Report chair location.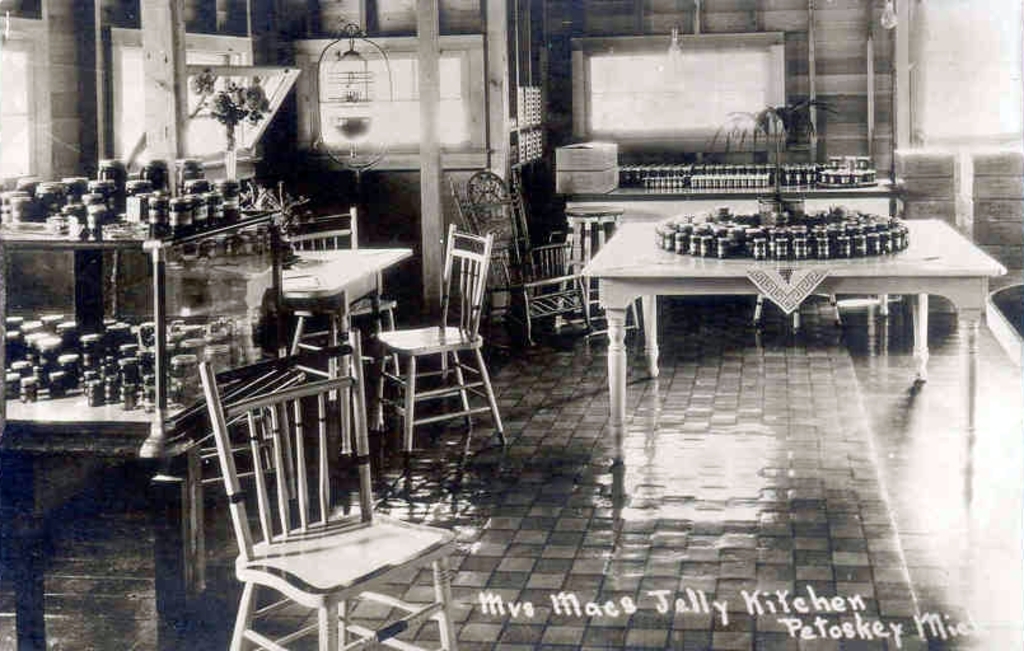
Report: box=[373, 211, 501, 470].
